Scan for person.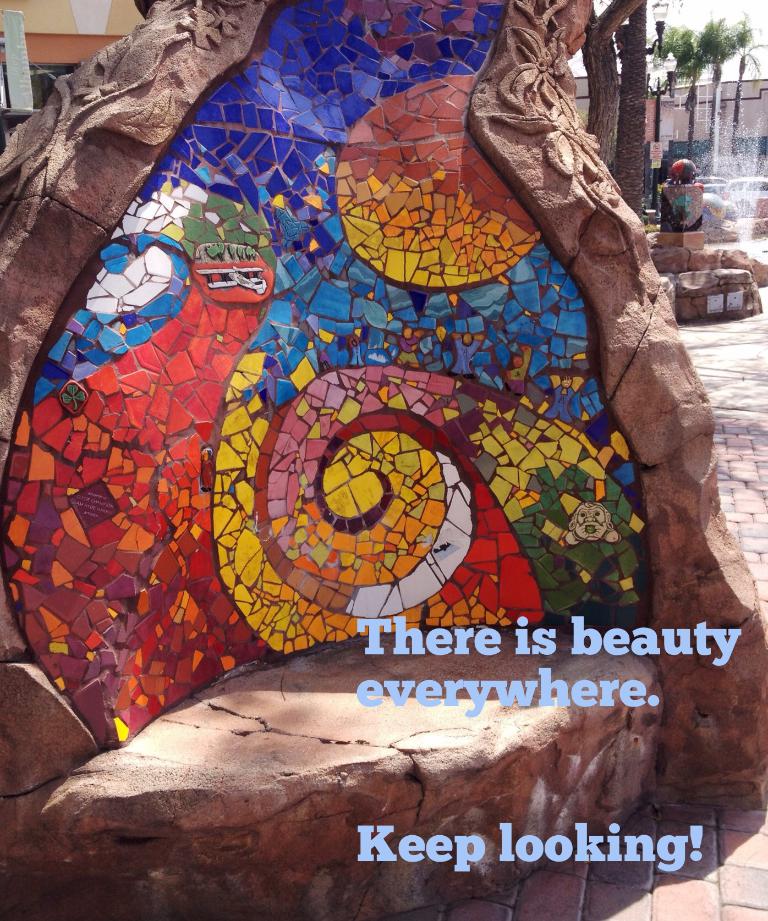
Scan result: [x1=561, y1=502, x2=621, y2=546].
